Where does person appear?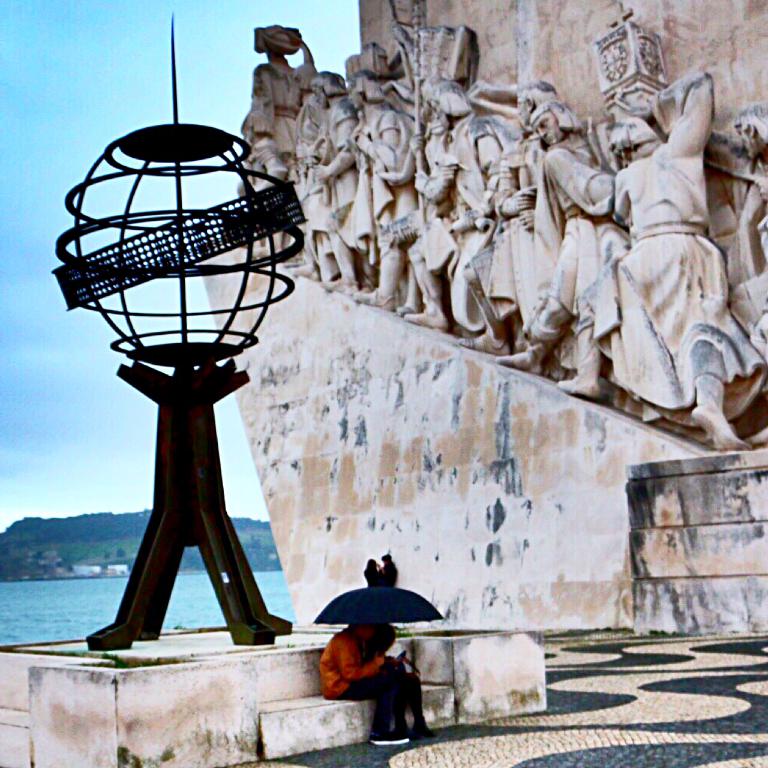
Appears at BBox(724, 104, 767, 449).
